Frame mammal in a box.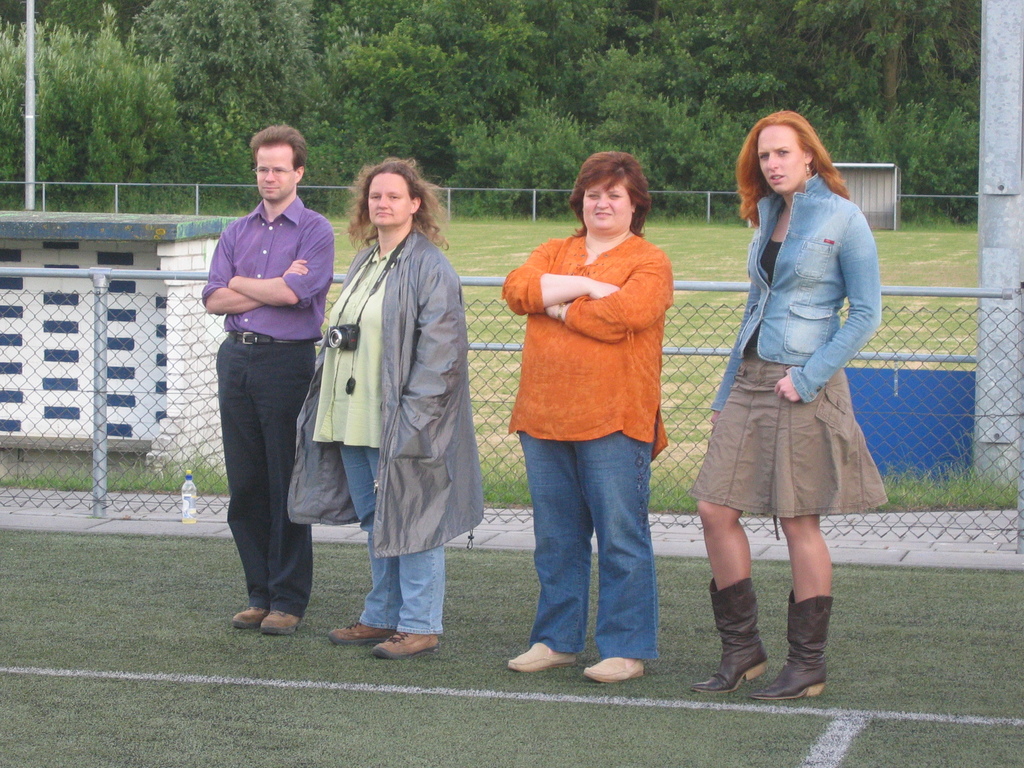
691,111,882,702.
